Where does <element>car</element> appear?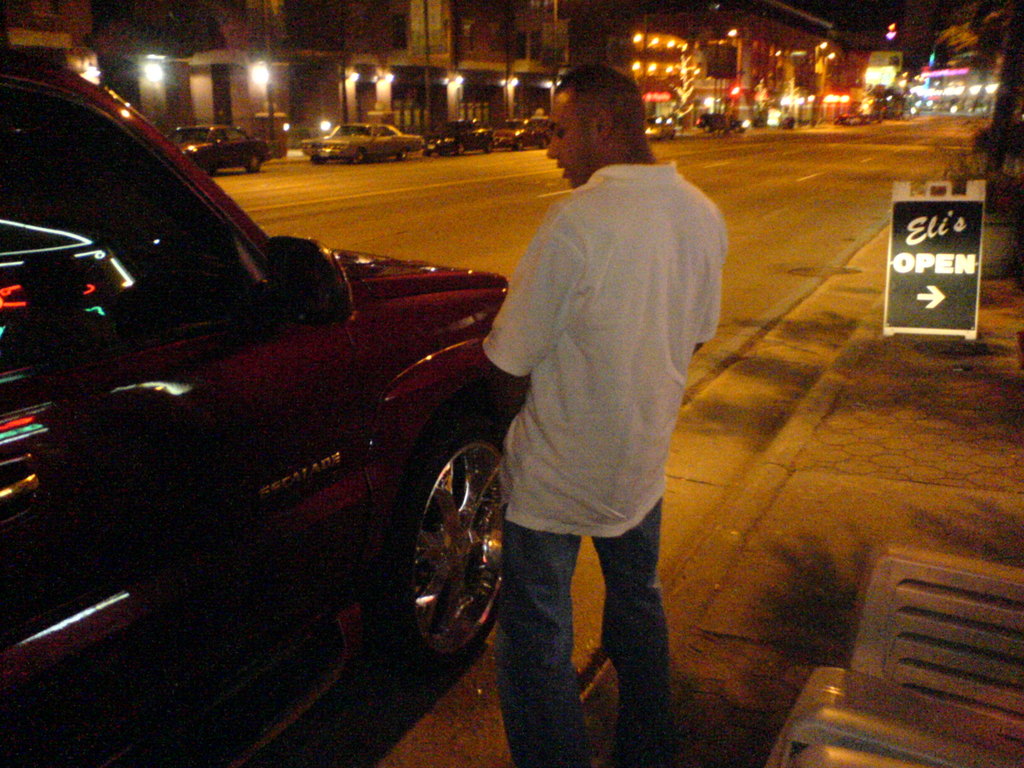
Appears at 303, 121, 422, 167.
